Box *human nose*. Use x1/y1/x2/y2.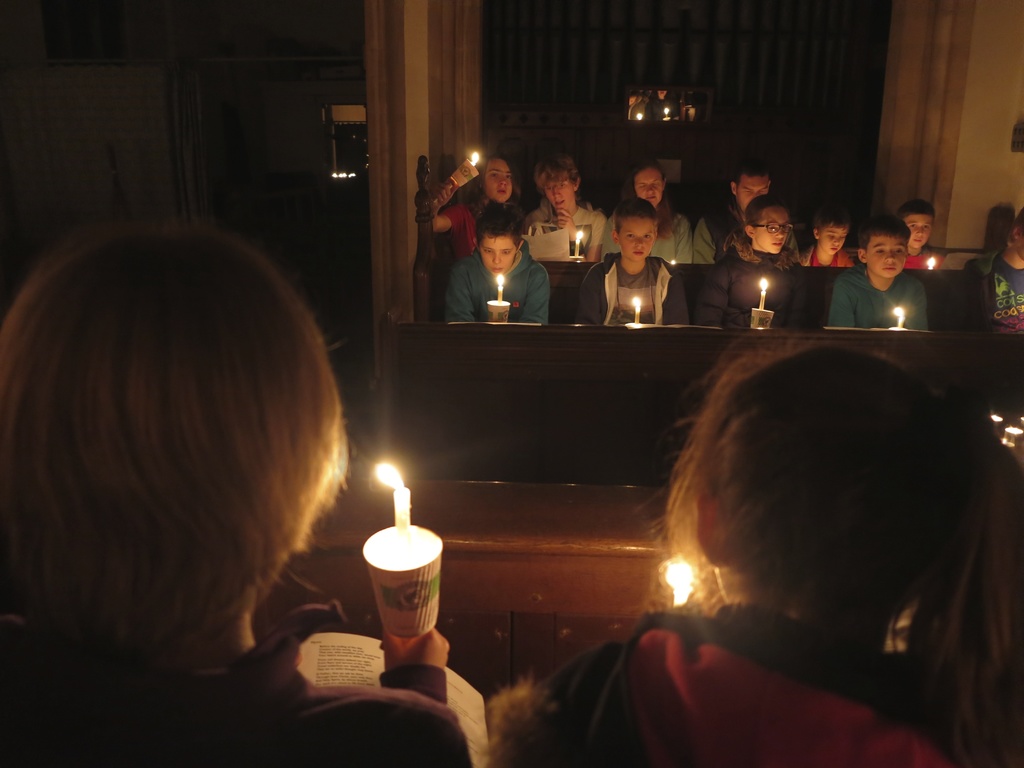
493/252/502/264.
